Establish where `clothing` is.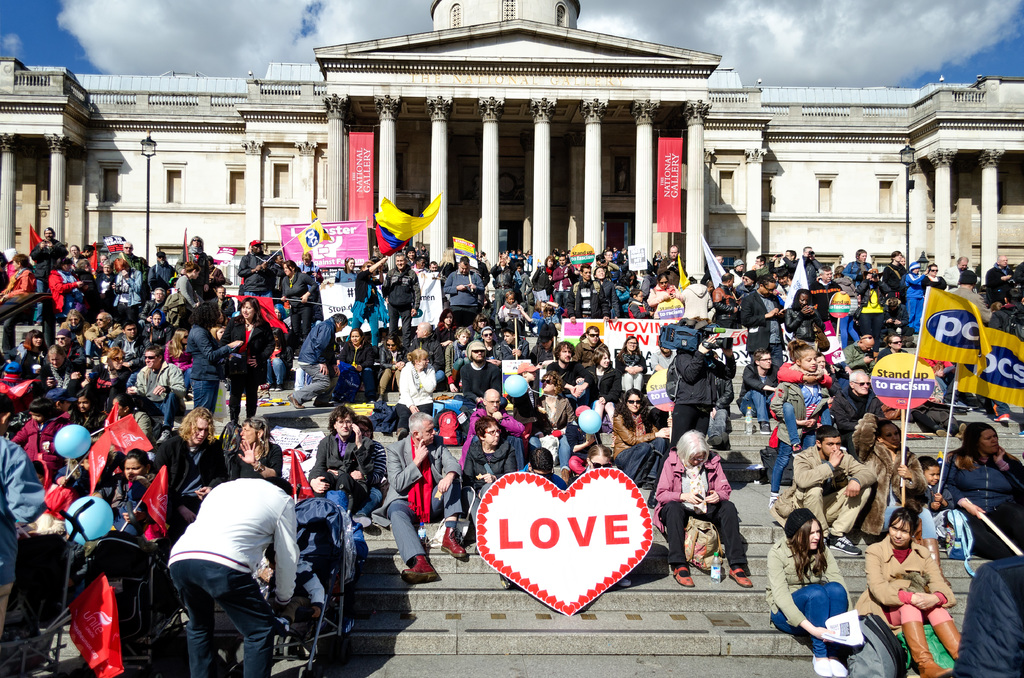
Established at 601/403/669/485.
